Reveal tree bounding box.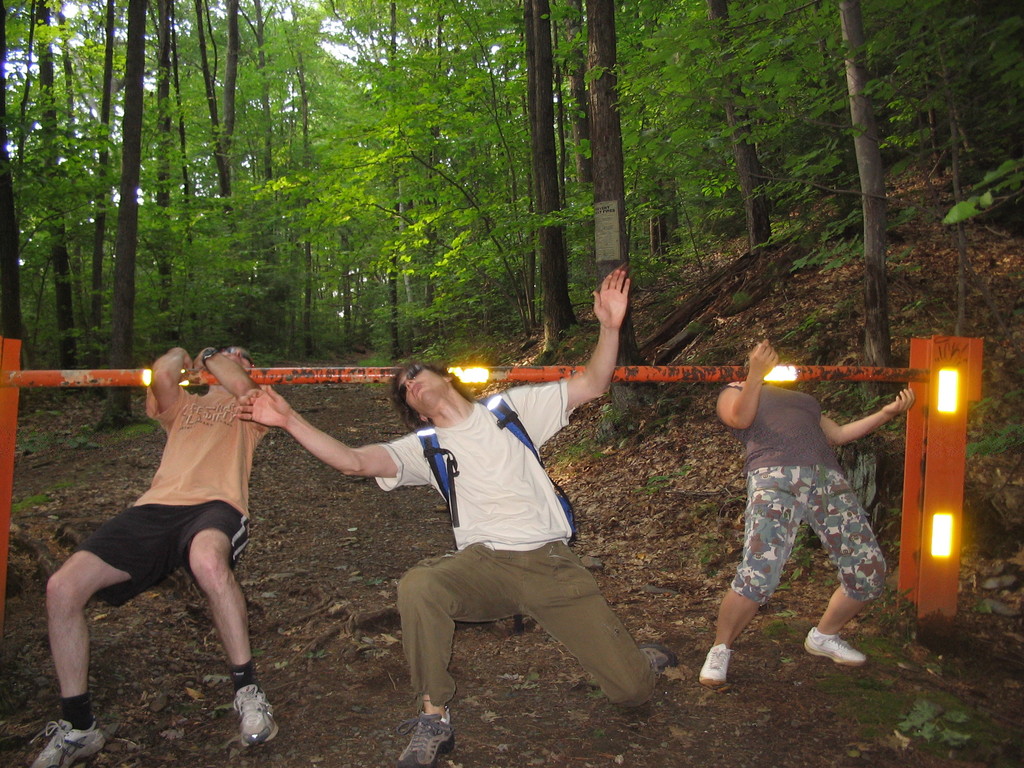
Revealed: 586, 0, 644, 379.
